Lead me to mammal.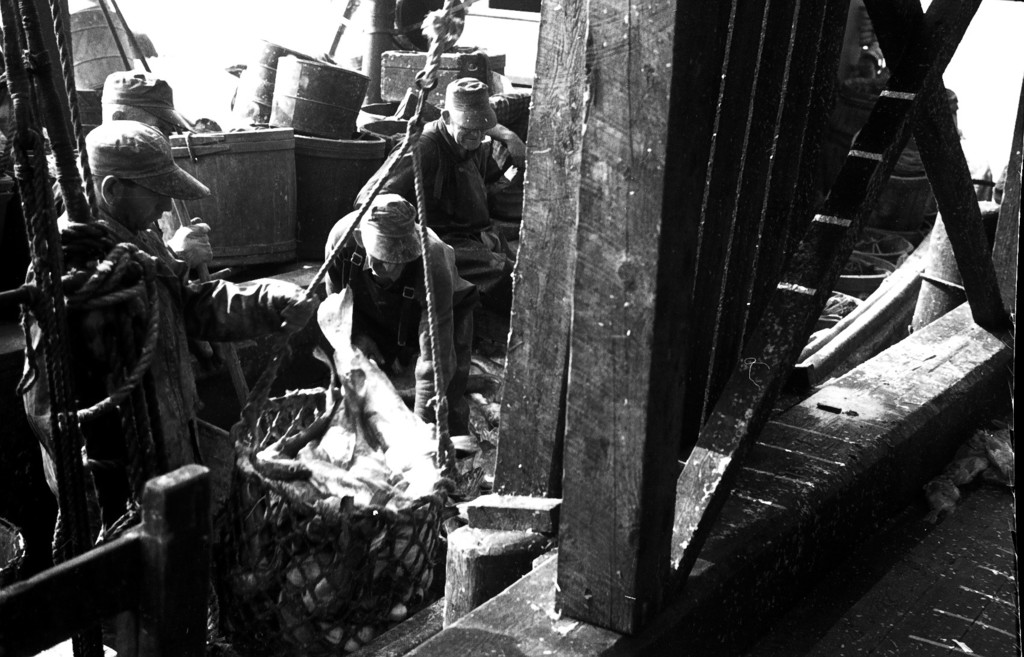
Lead to 49,66,213,279.
